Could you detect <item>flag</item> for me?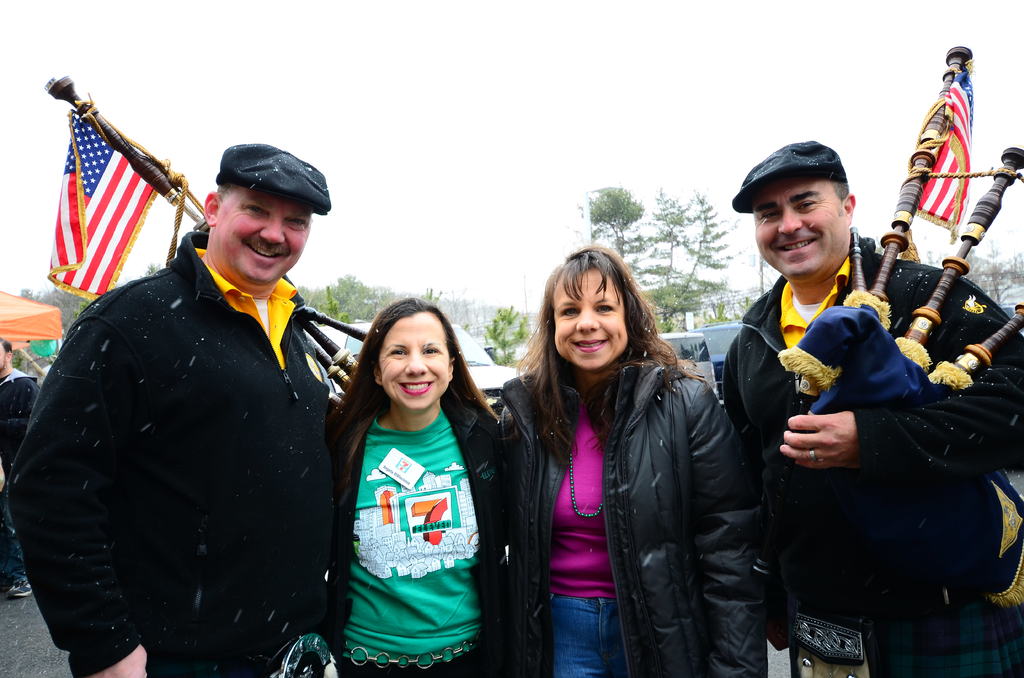
Detection result: (left=909, top=57, right=972, bottom=250).
